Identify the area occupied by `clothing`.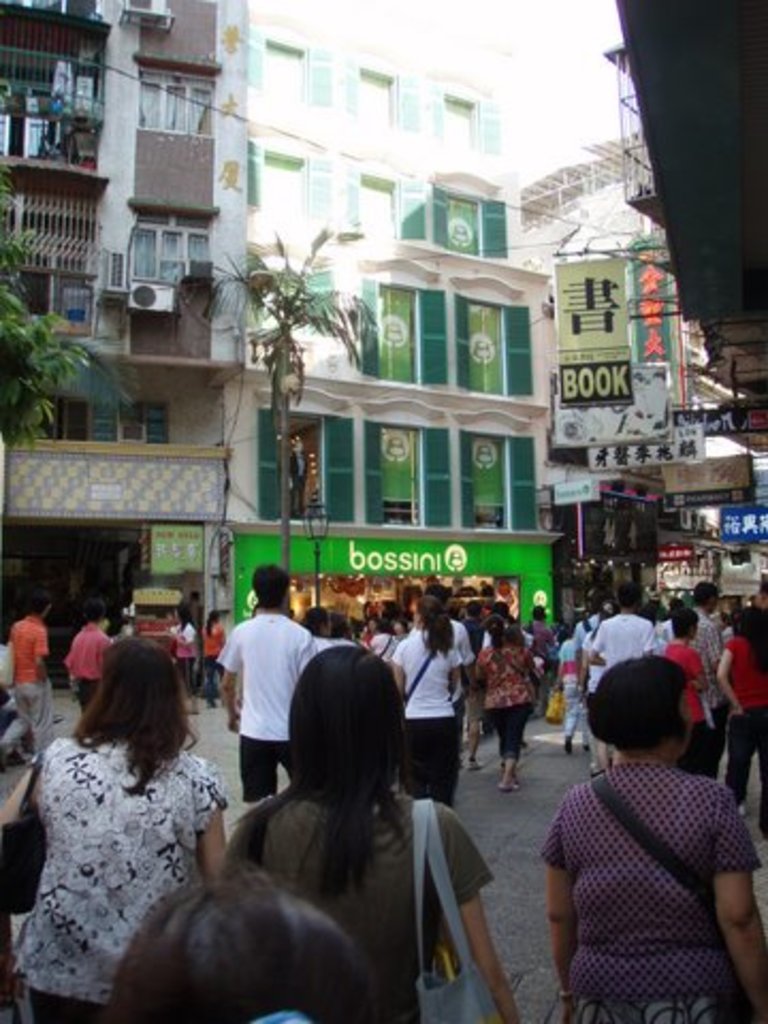
Area: {"left": 525, "top": 764, "right": 766, "bottom": 1022}.
